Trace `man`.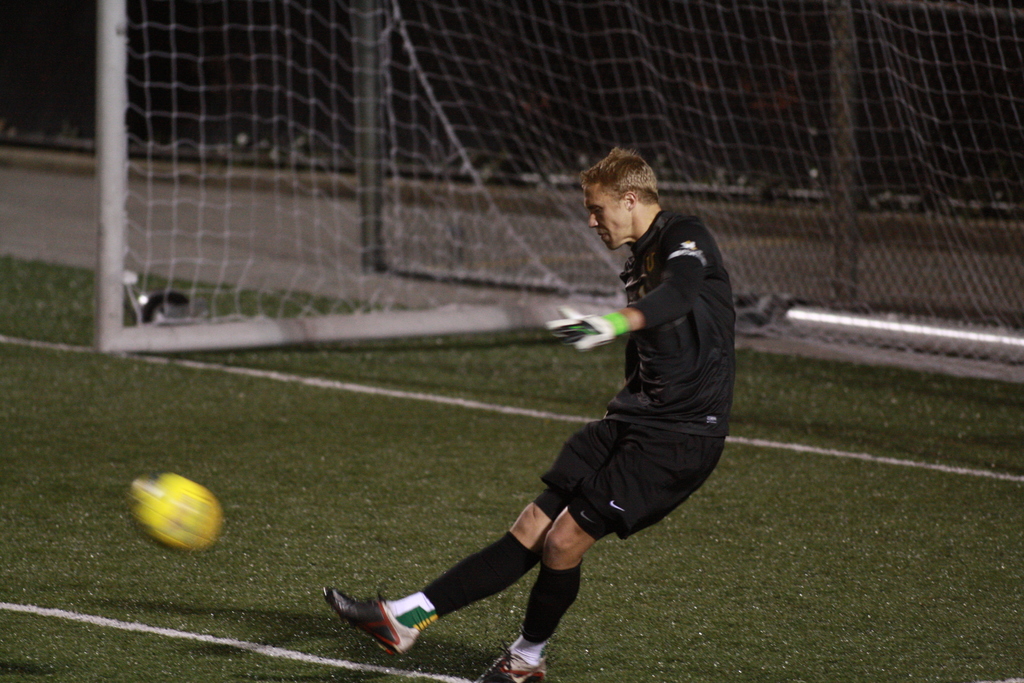
Traced to <bbox>338, 183, 726, 652</bbox>.
